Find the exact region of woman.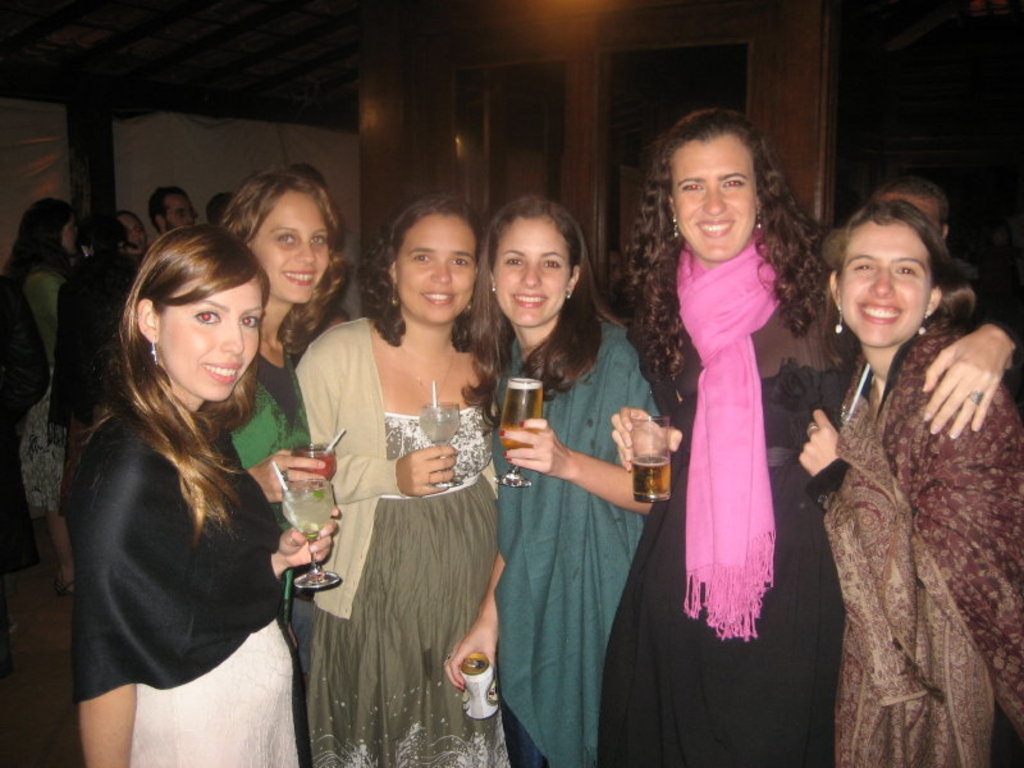
Exact region: <region>444, 198, 662, 767</region>.
